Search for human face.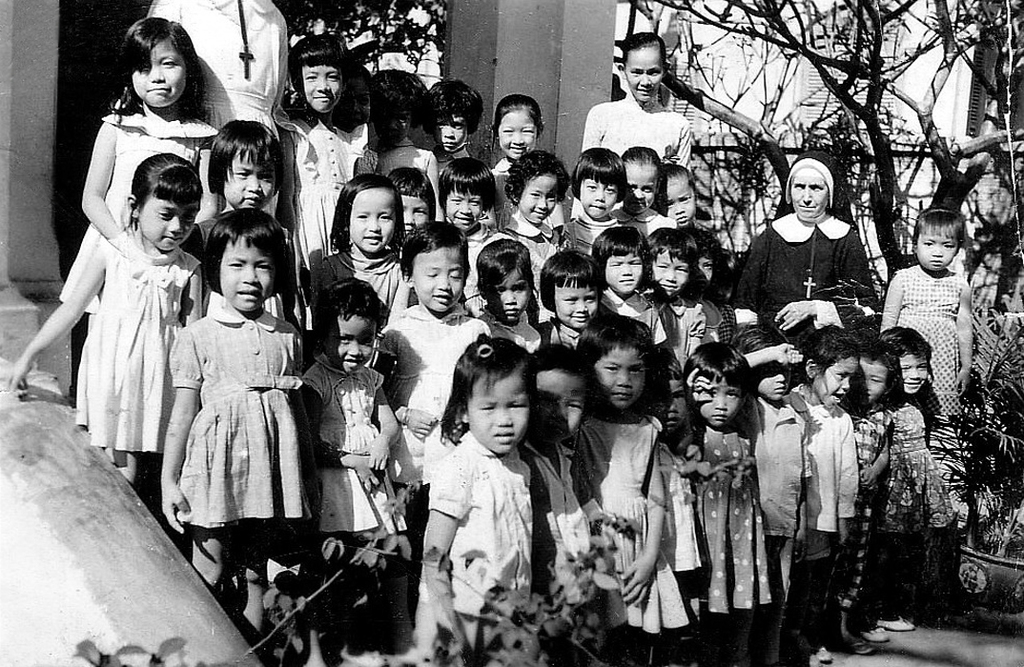
Found at select_region(599, 250, 645, 295).
